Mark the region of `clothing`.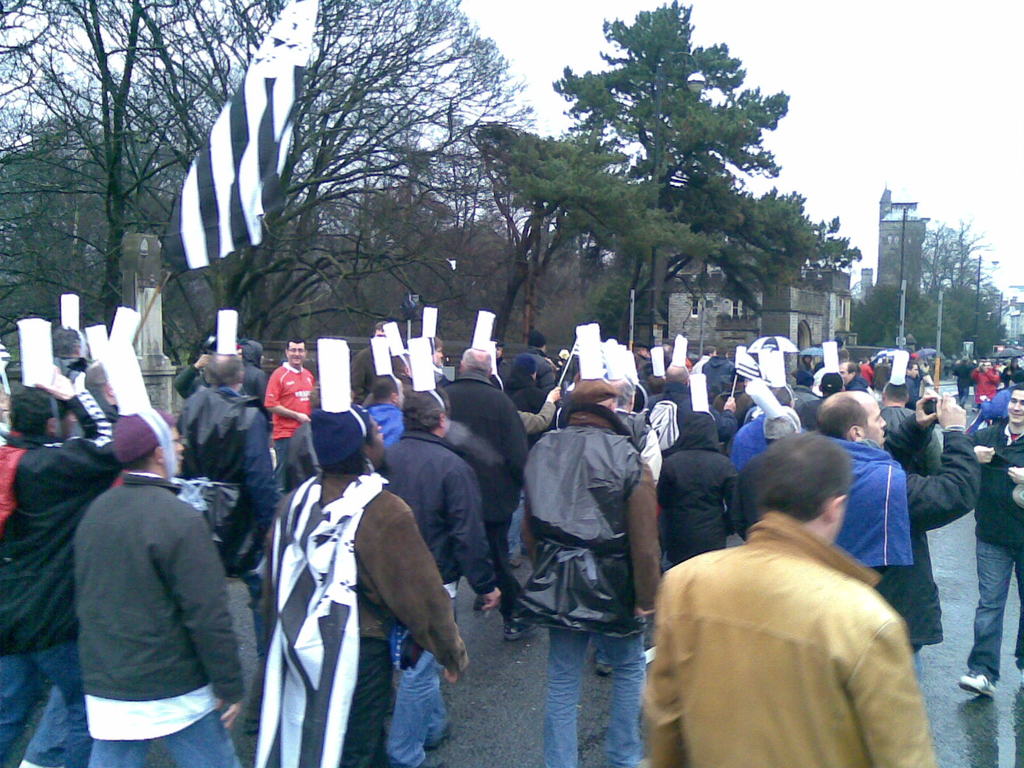
Region: <bbox>55, 387, 130, 429</bbox>.
